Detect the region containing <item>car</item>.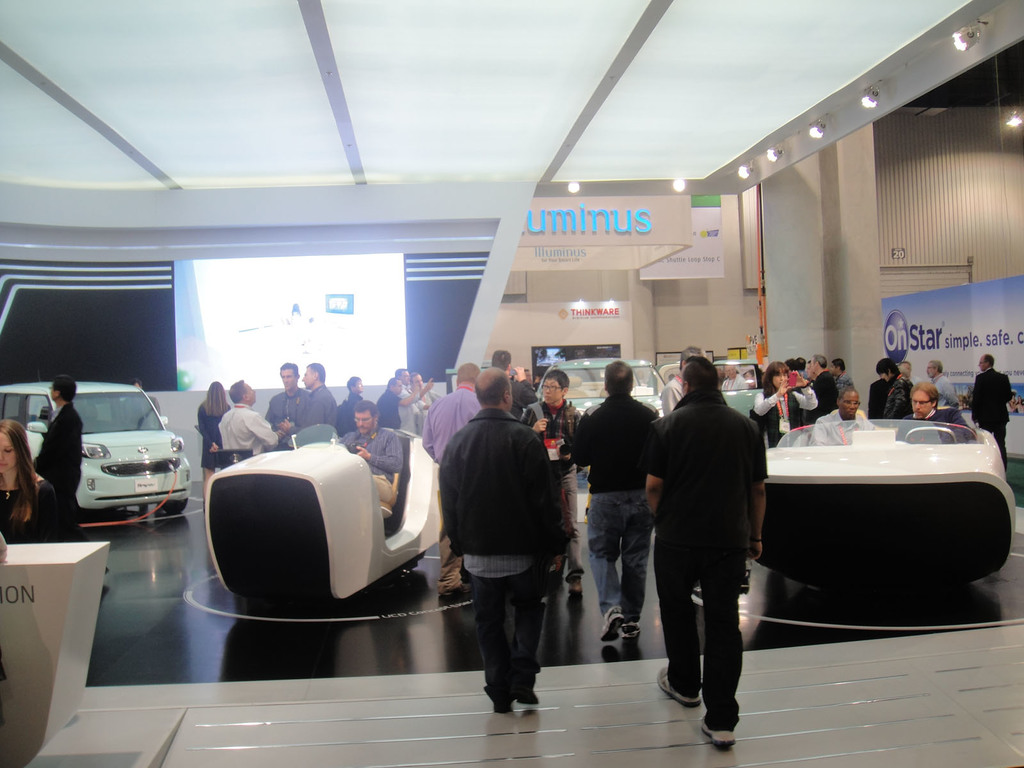
(x1=535, y1=349, x2=760, y2=422).
